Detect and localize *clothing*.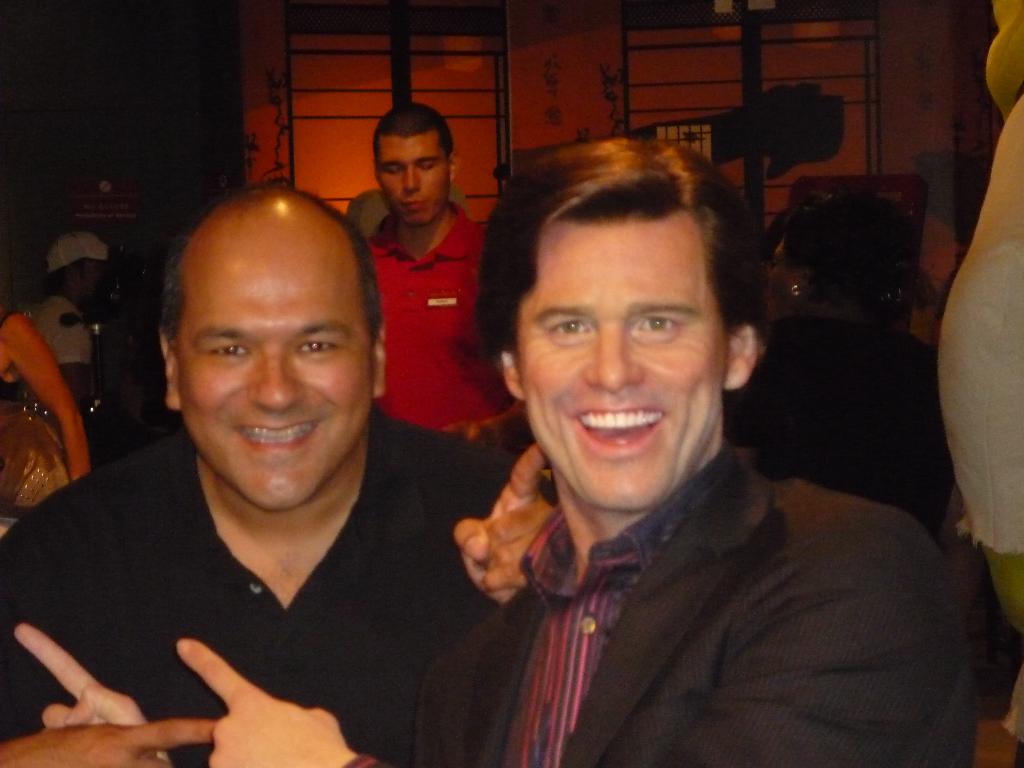
Localized at select_region(723, 311, 957, 524).
